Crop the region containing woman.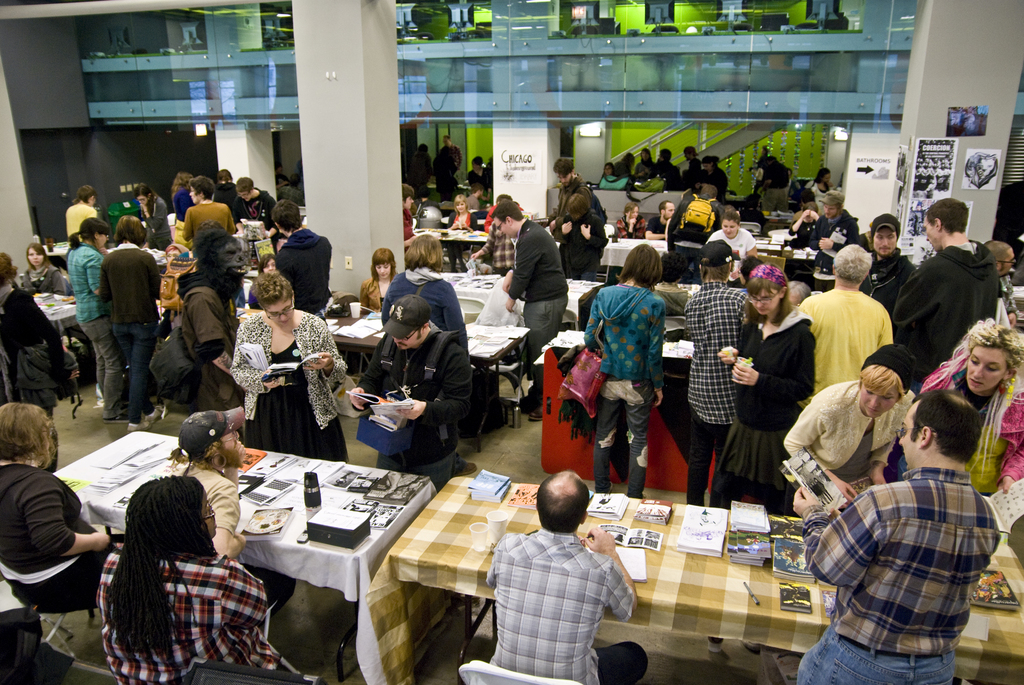
Crop region: <region>790, 236, 895, 403</region>.
